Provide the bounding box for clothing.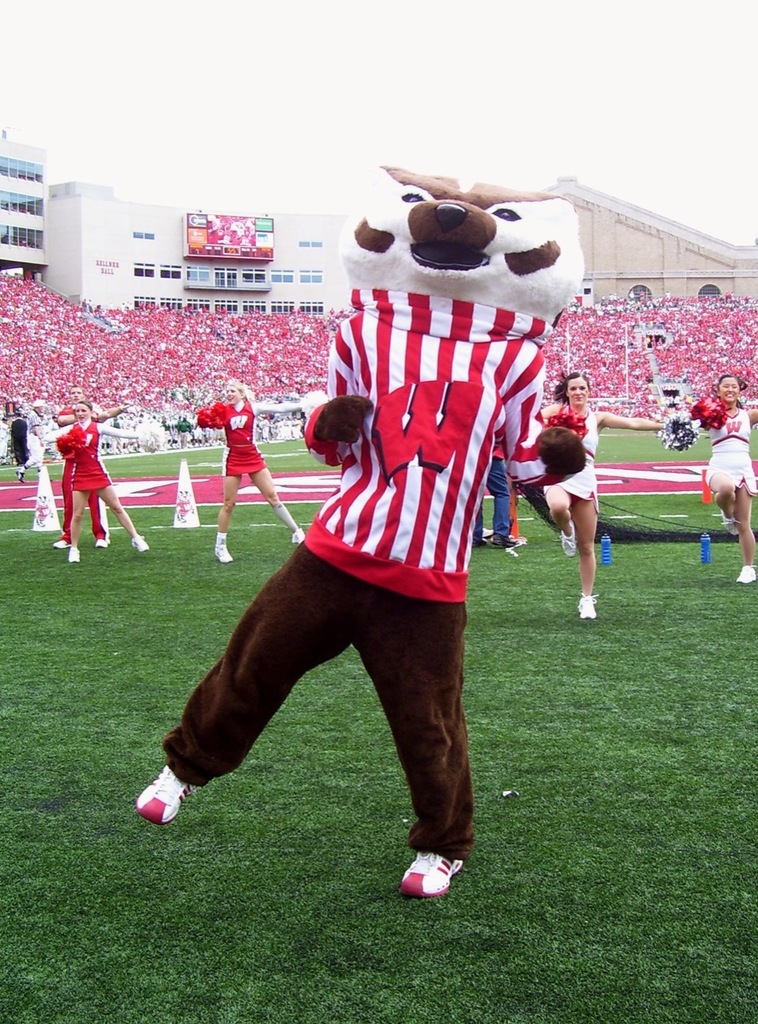
[x1=220, y1=401, x2=262, y2=474].
